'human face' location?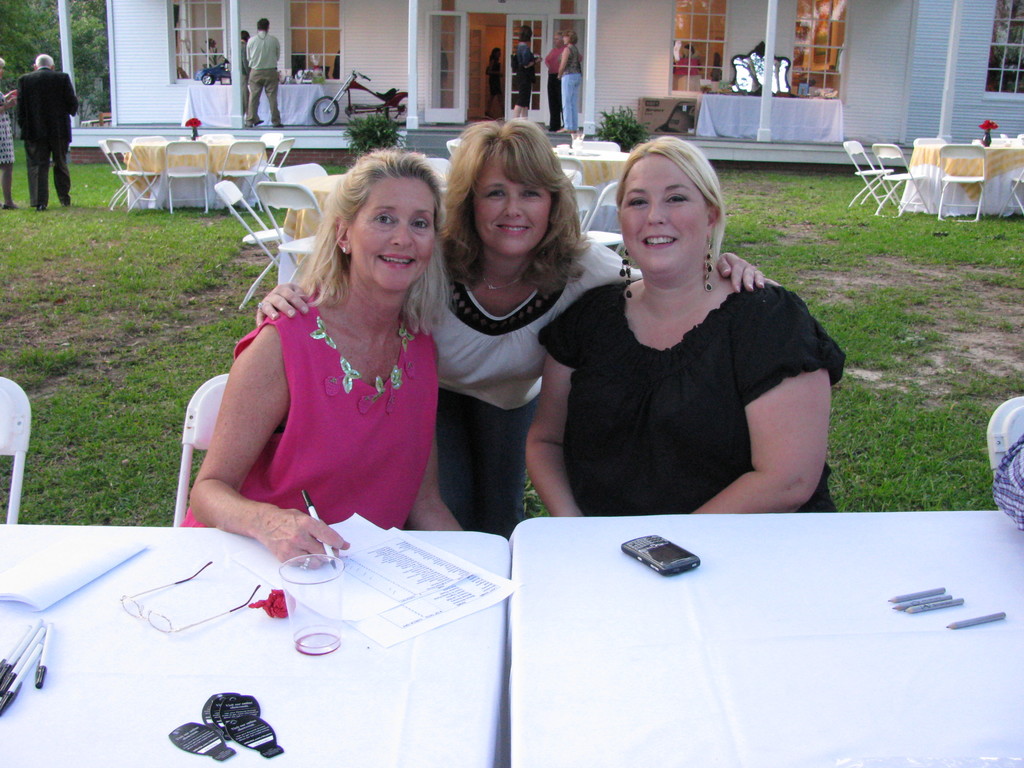
box(349, 173, 437, 292)
